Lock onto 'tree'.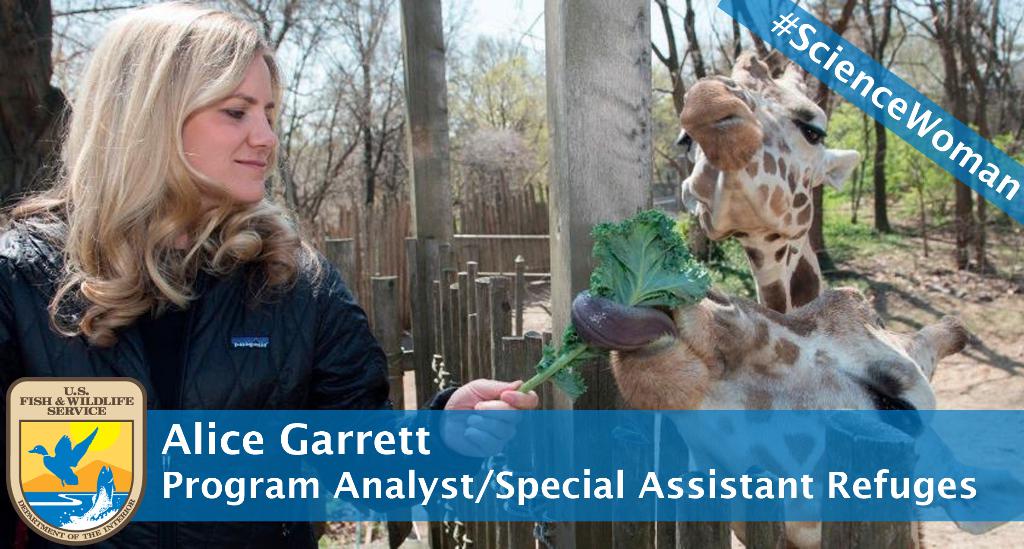
Locked: (x1=642, y1=0, x2=746, y2=165).
